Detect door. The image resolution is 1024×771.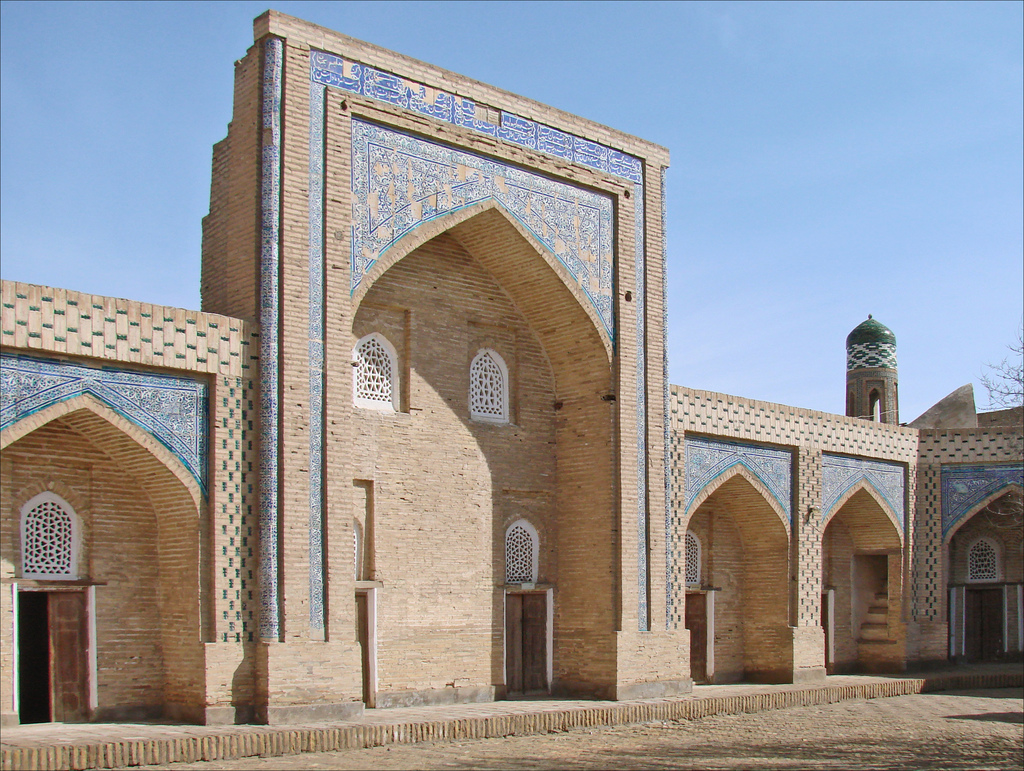
BBox(509, 595, 543, 693).
